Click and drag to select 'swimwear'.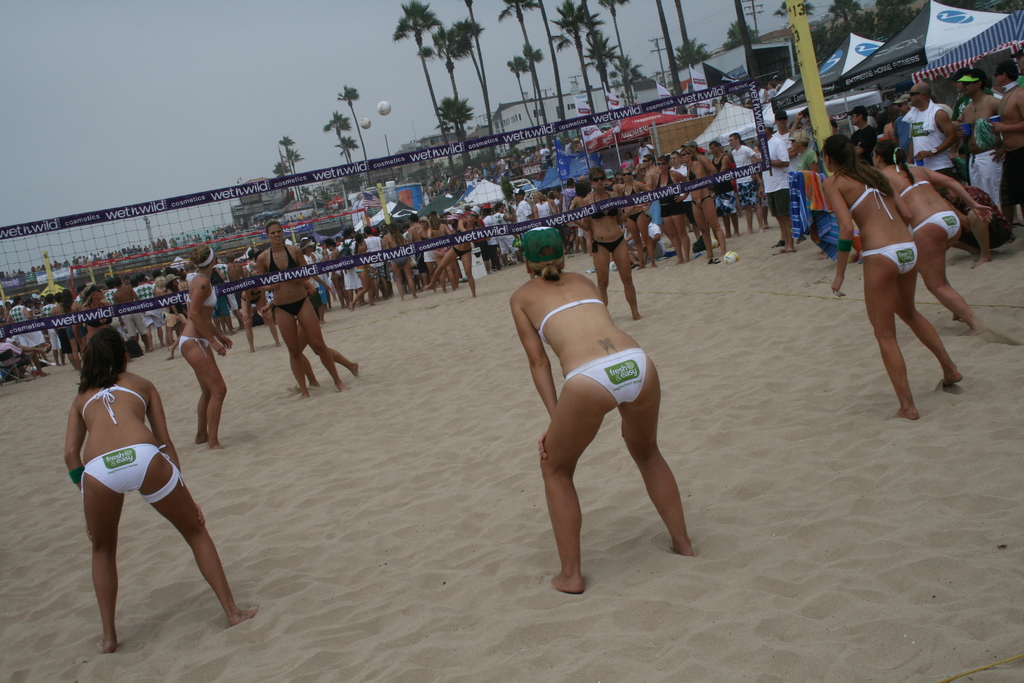
Selection: 899,179,927,204.
